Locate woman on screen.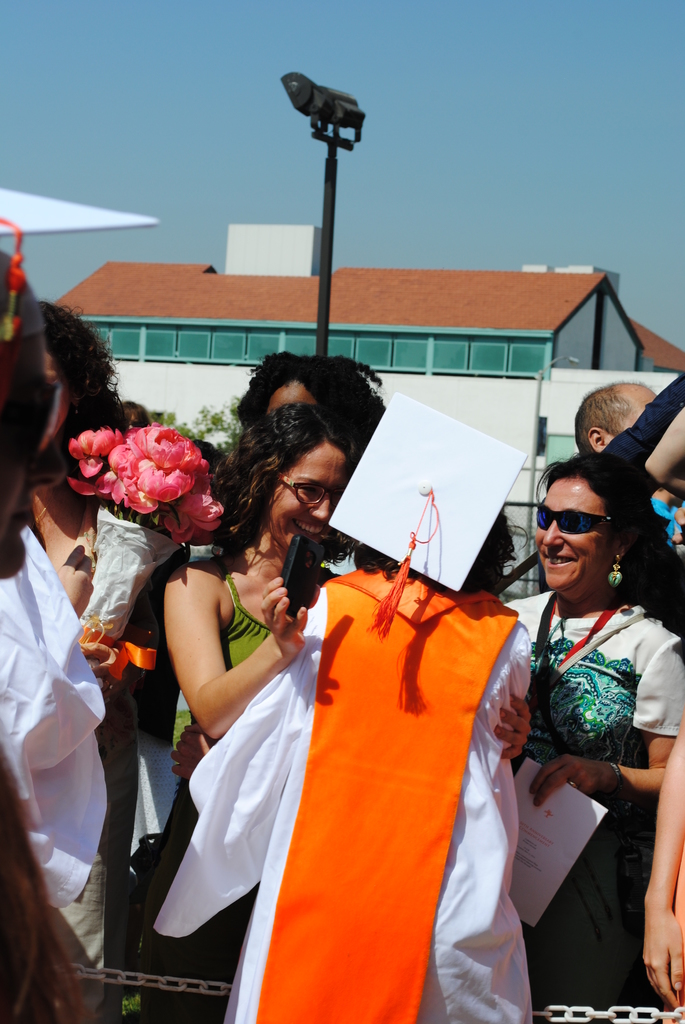
On screen at <box>2,242,106,1023</box>.
